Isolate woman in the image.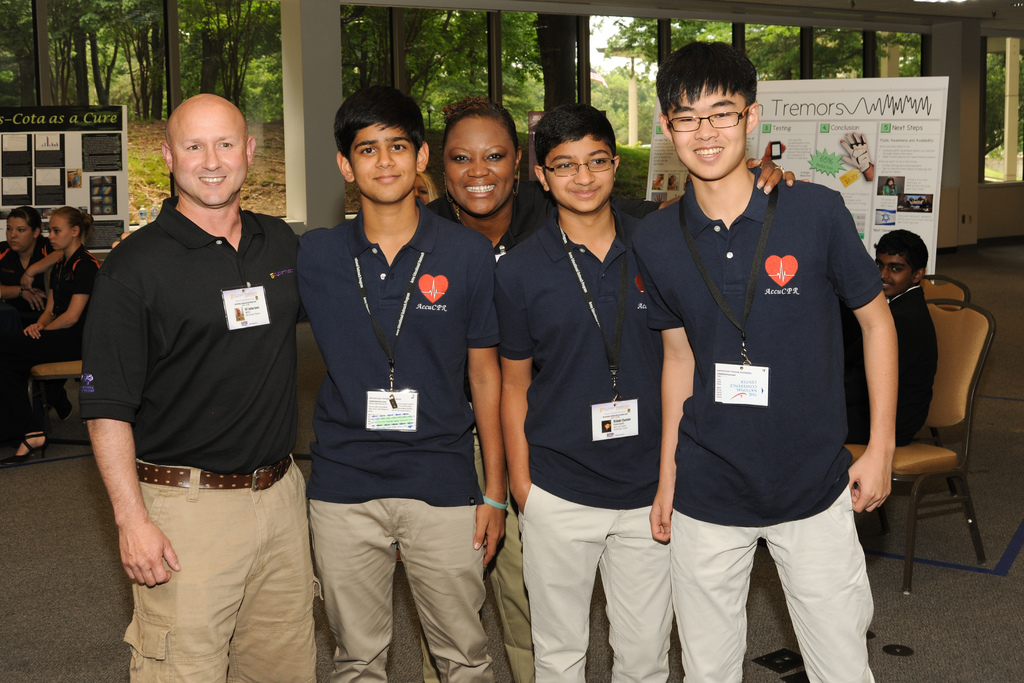
Isolated region: box(426, 95, 794, 256).
